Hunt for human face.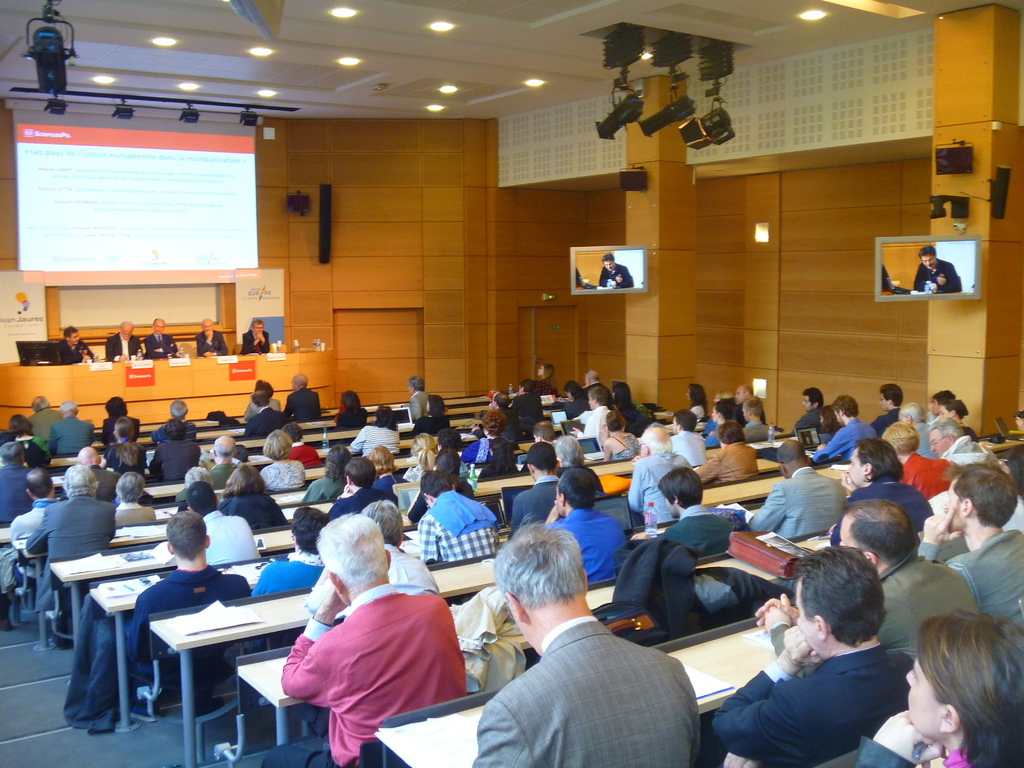
Hunted down at bbox=(845, 449, 865, 492).
